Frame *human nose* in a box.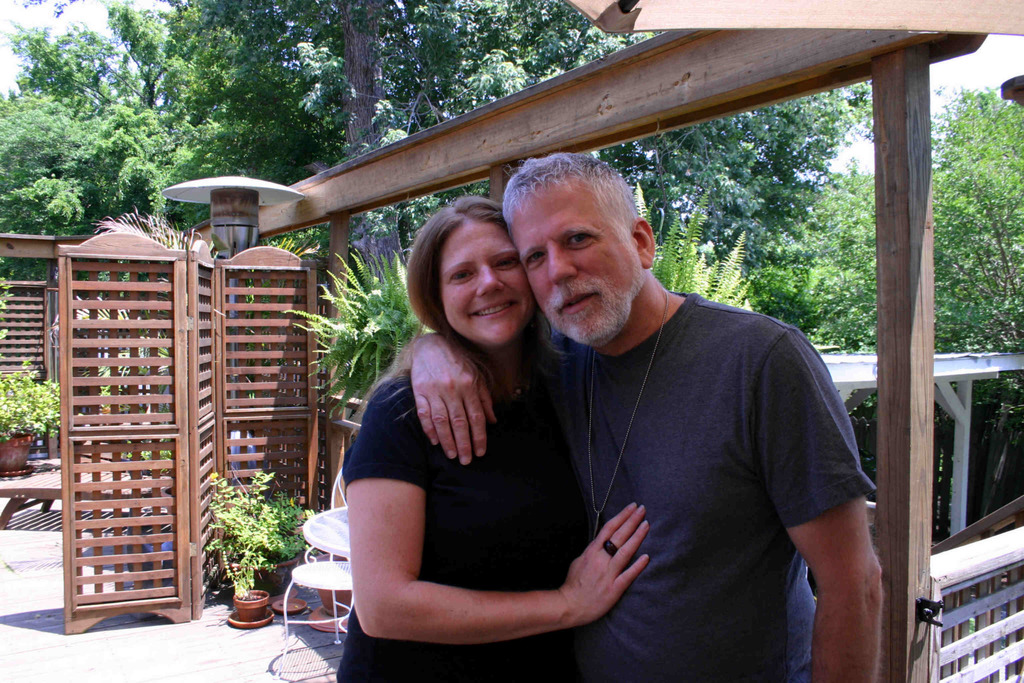
477/264/506/294.
